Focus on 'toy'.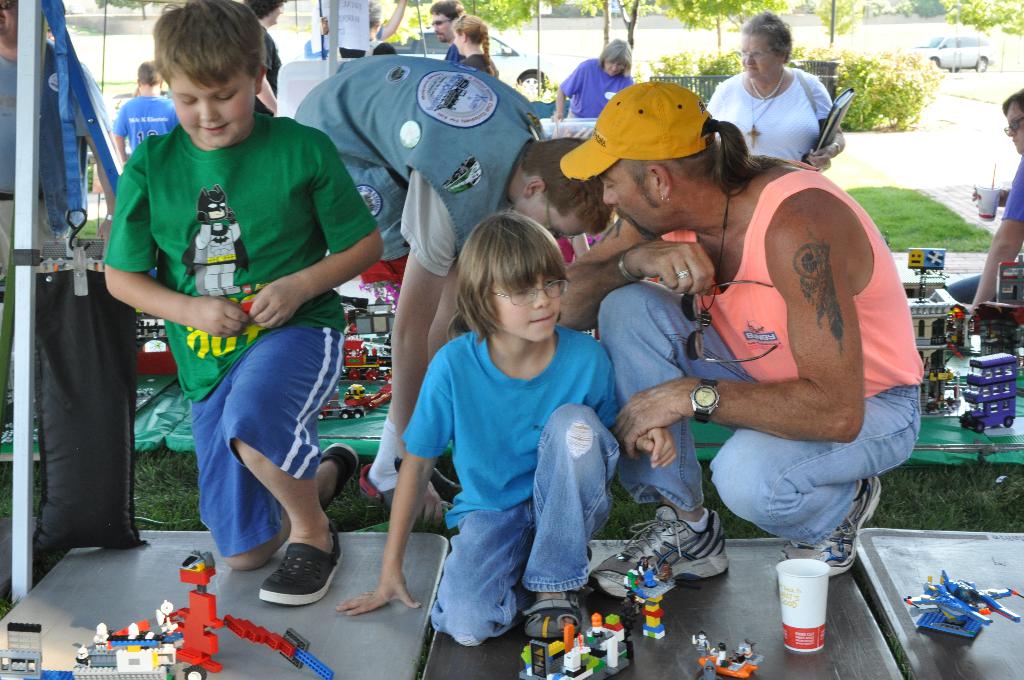
Focused at <region>61, 624, 181, 679</region>.
